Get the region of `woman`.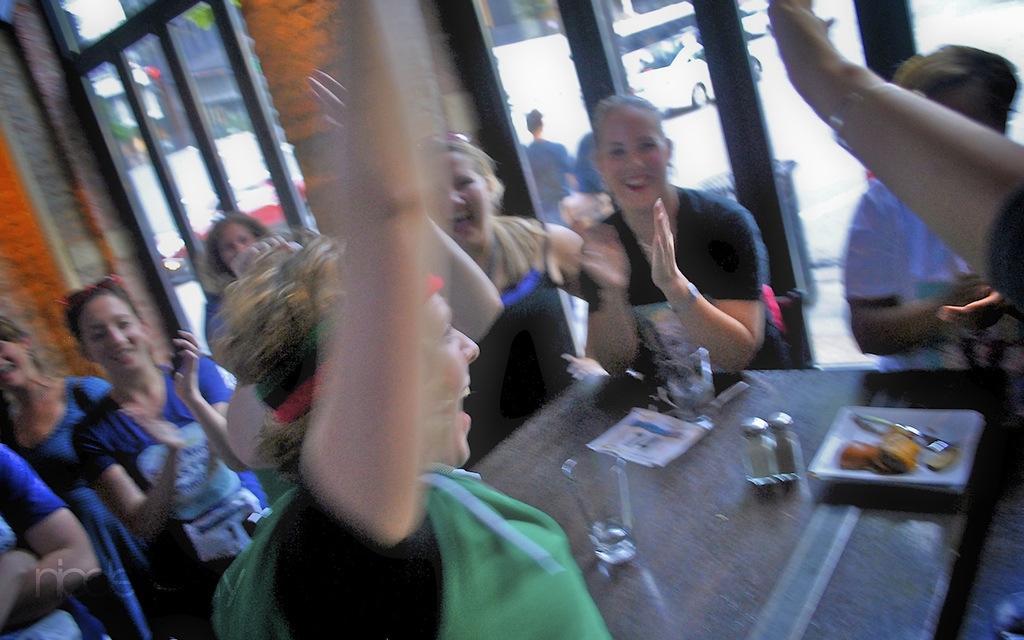
pyautogui.locateOnScreen(547, 106, 780, 407).
